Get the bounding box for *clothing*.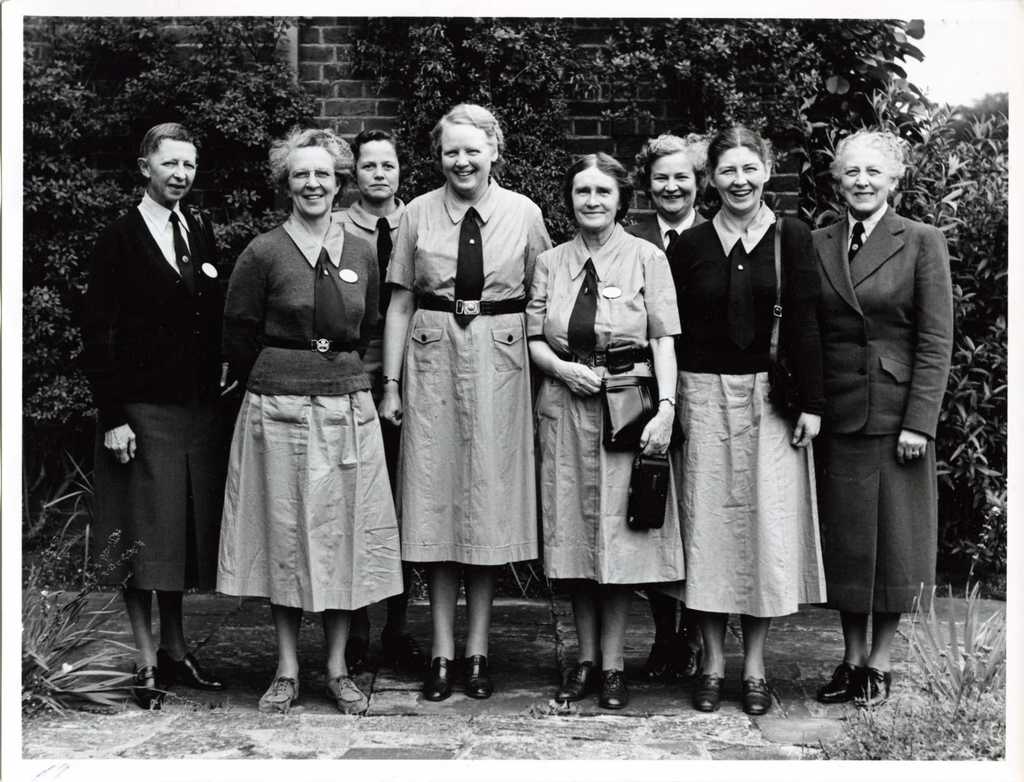
l=333, t=193, r=408, b=288.
